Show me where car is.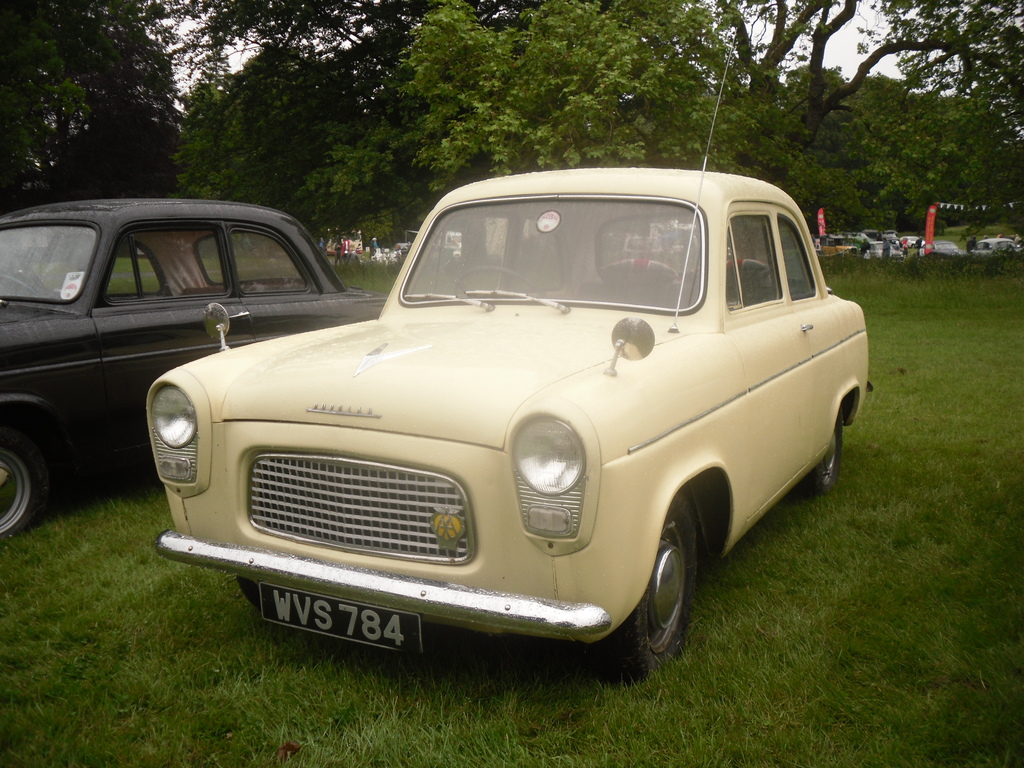
car is at [left=868, top=239, right=900, bottom=262].
